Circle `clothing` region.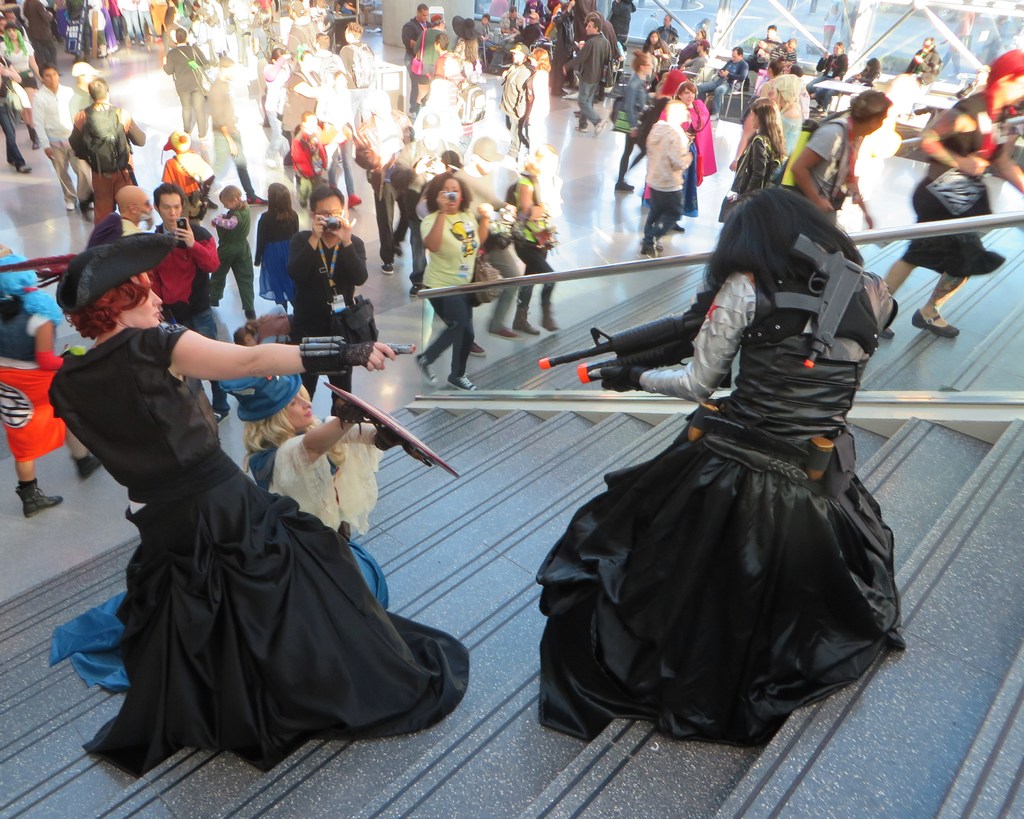
Region: 537, 270, 906, 741.
